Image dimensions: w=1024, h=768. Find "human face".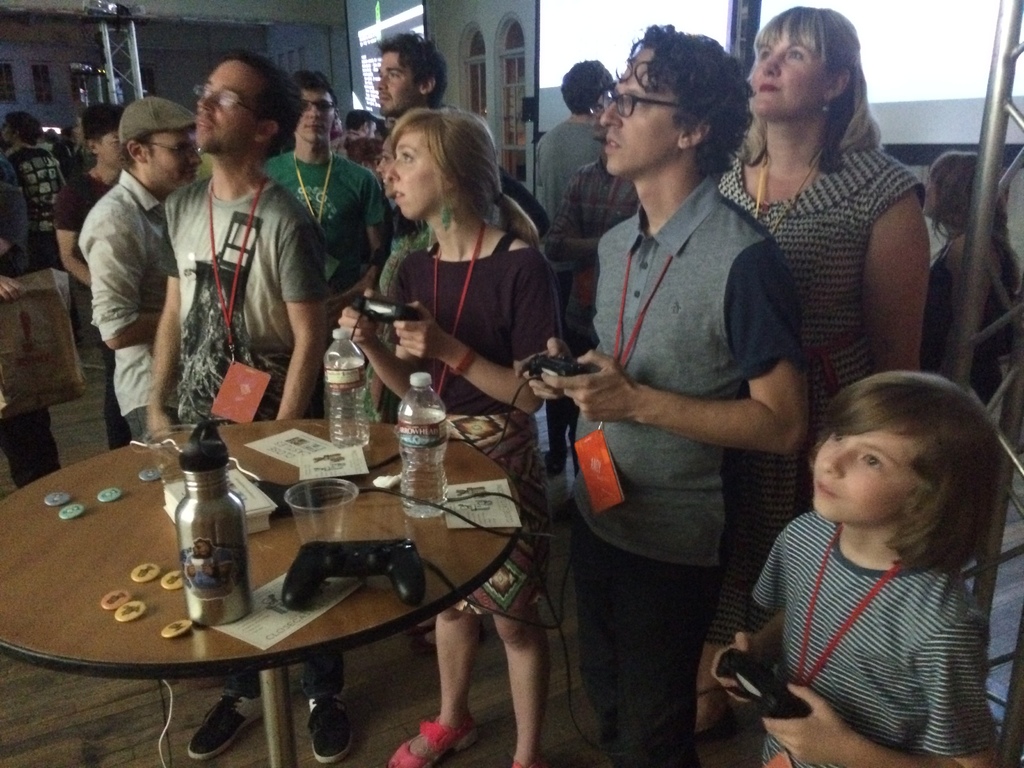
rect(373, 45, 425, 115).
